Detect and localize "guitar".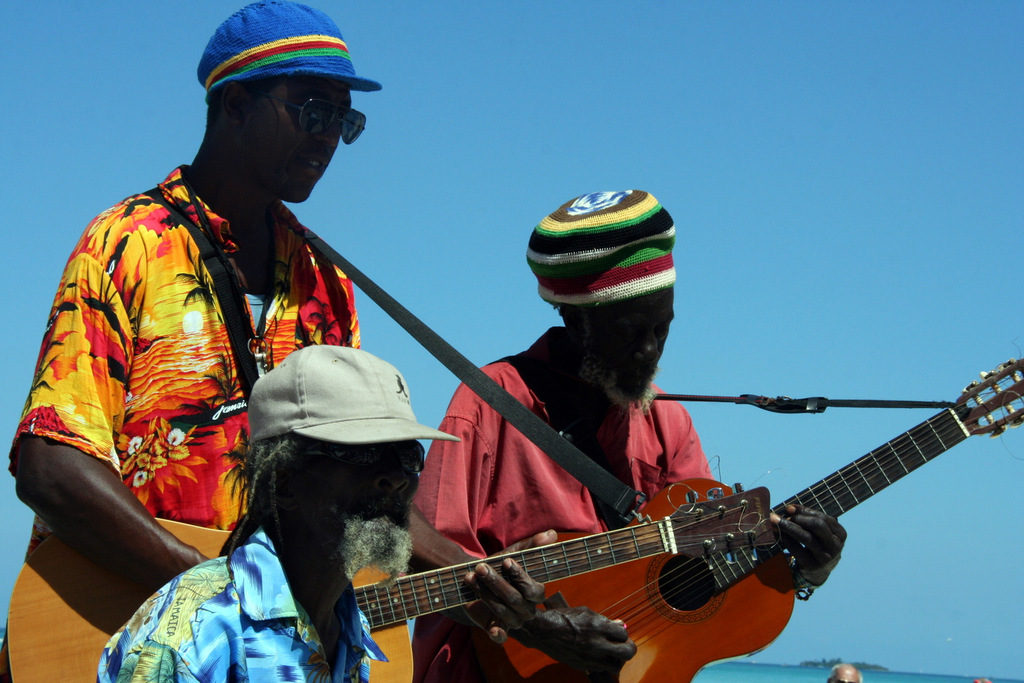
Localized at bbox=(0, 488, 767, 682).
